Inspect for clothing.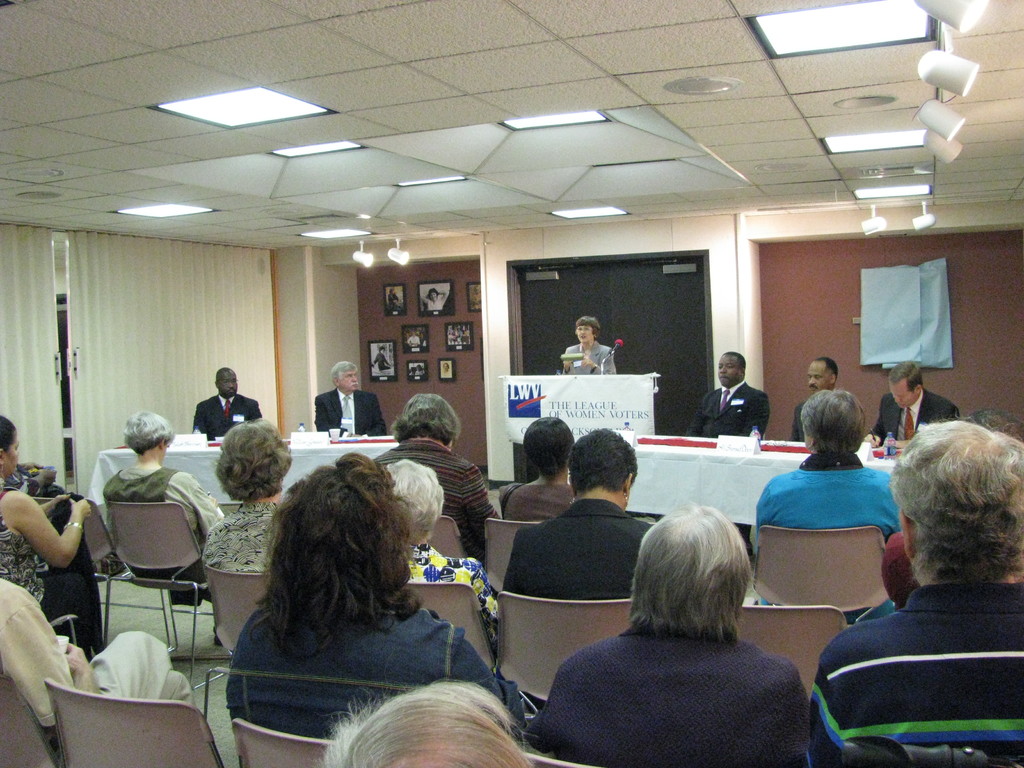
Inspection: [left=876, top=388, right=959, bottom=442].
